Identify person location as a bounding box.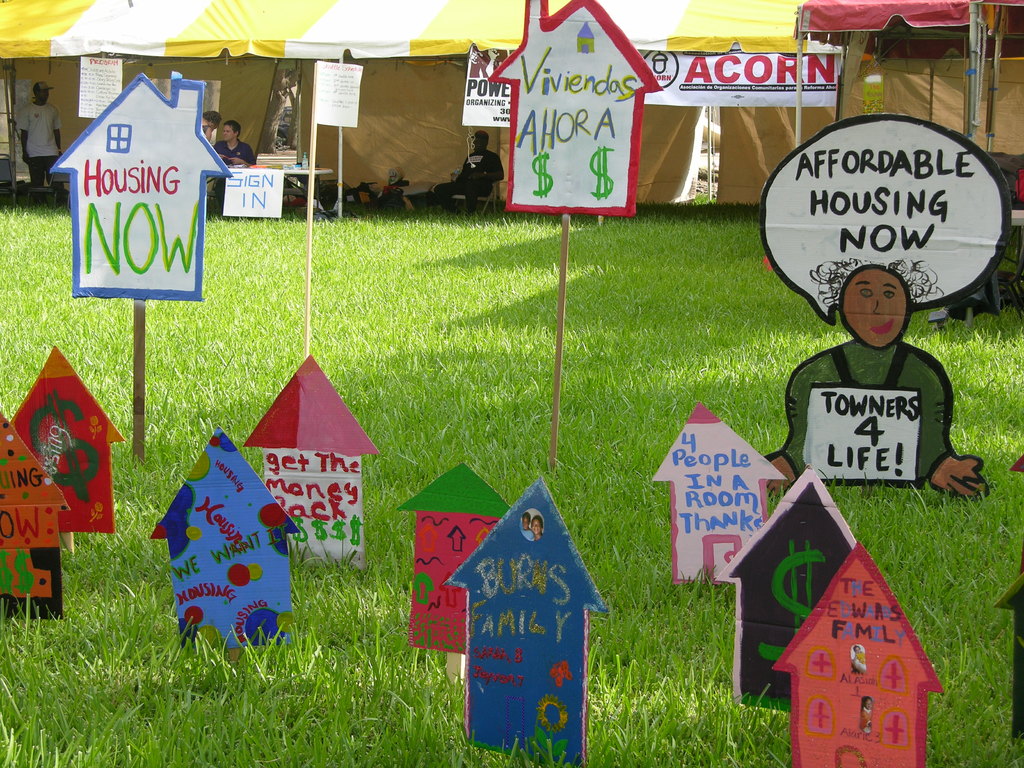
212,122,257,168.
